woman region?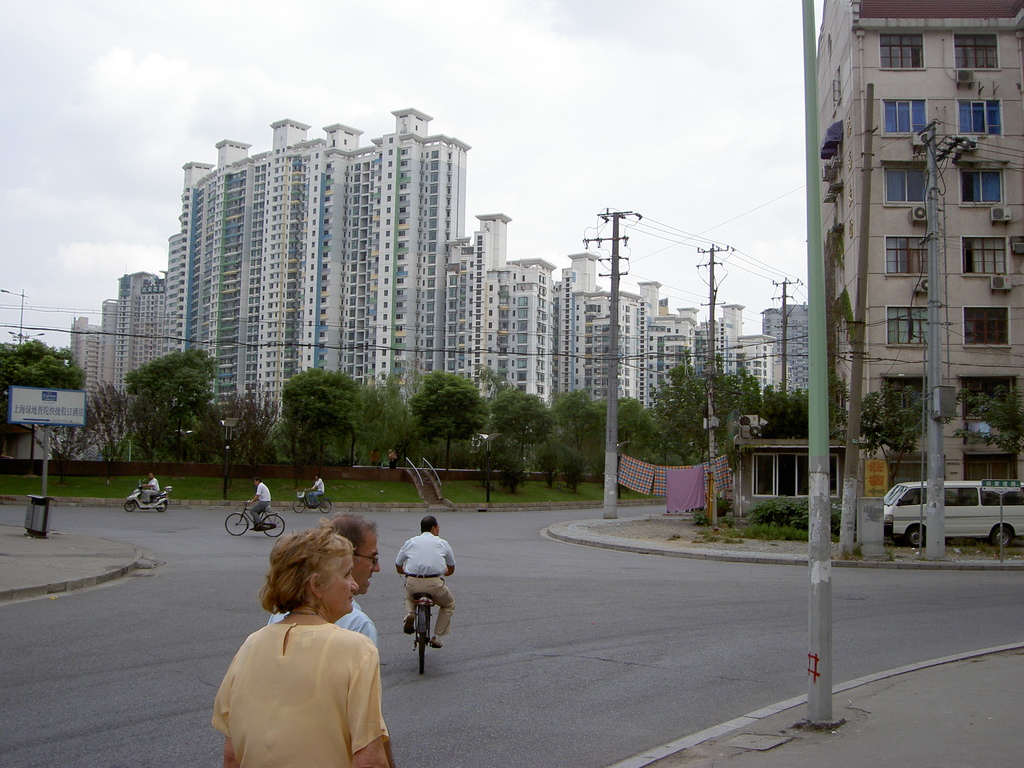
l=205, t=520, r=399, b=767
